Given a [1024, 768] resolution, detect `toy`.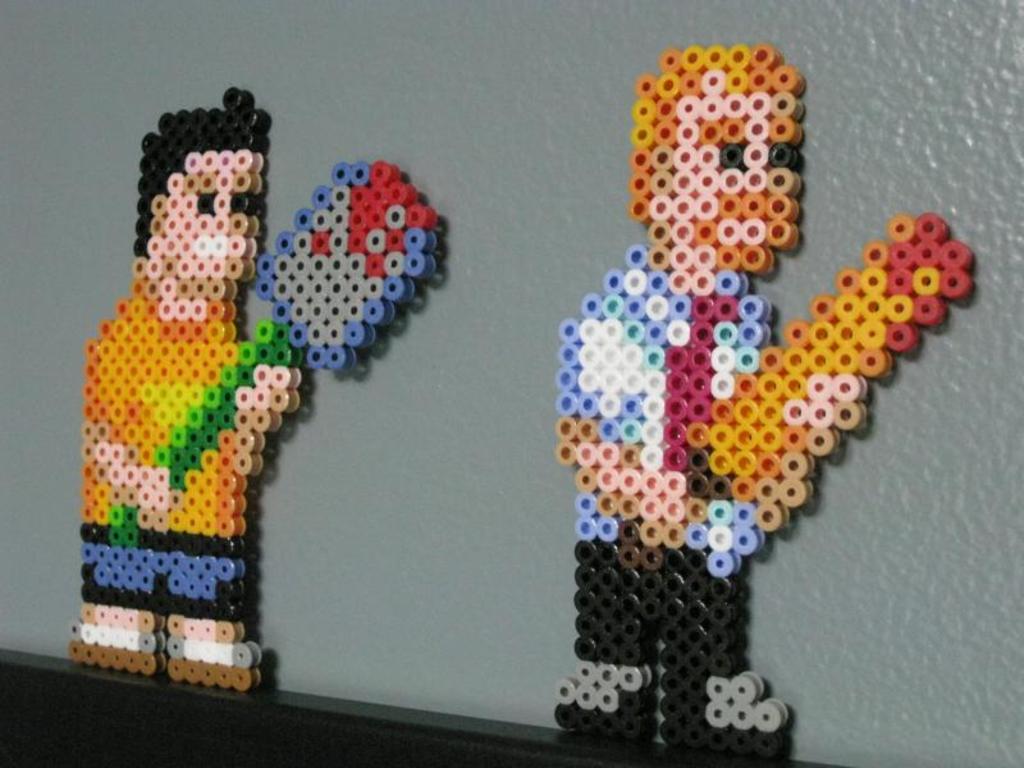
(left=549, top=38, right=977, bottom=763).
